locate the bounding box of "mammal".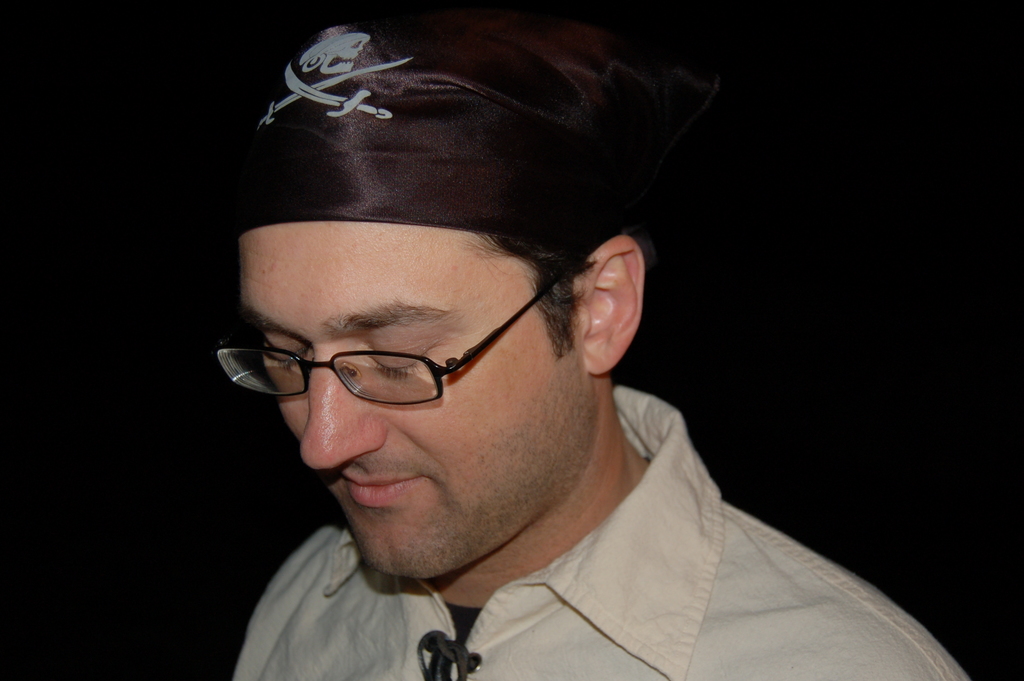
Bounding box: locate(140, 34, 902, 673).
